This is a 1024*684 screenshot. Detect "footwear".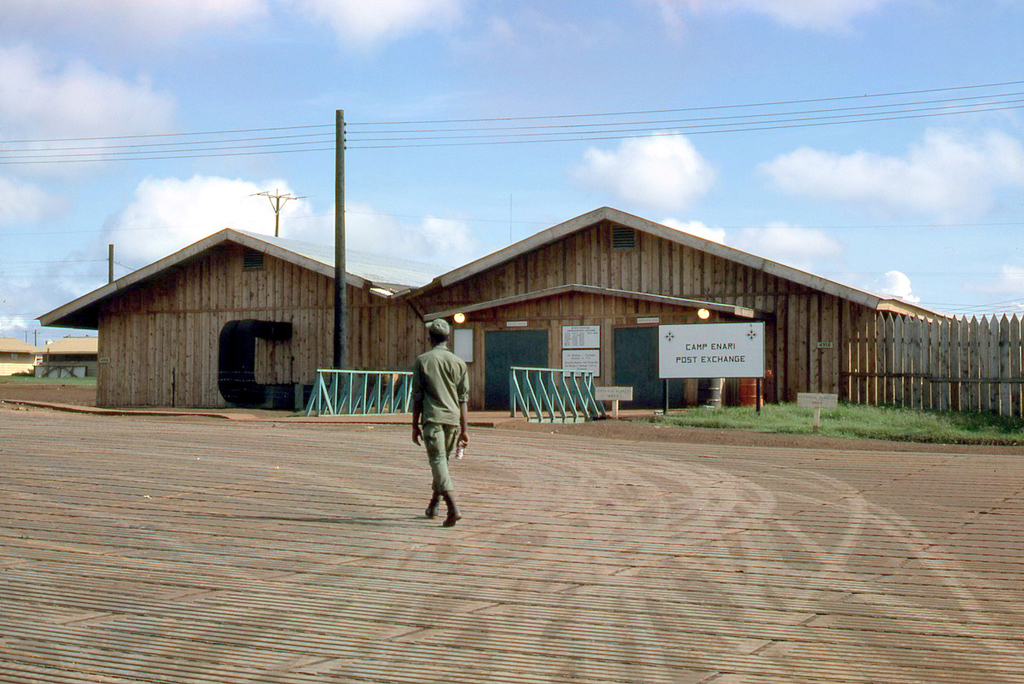
bbox=(443, 492, 464, 524).
